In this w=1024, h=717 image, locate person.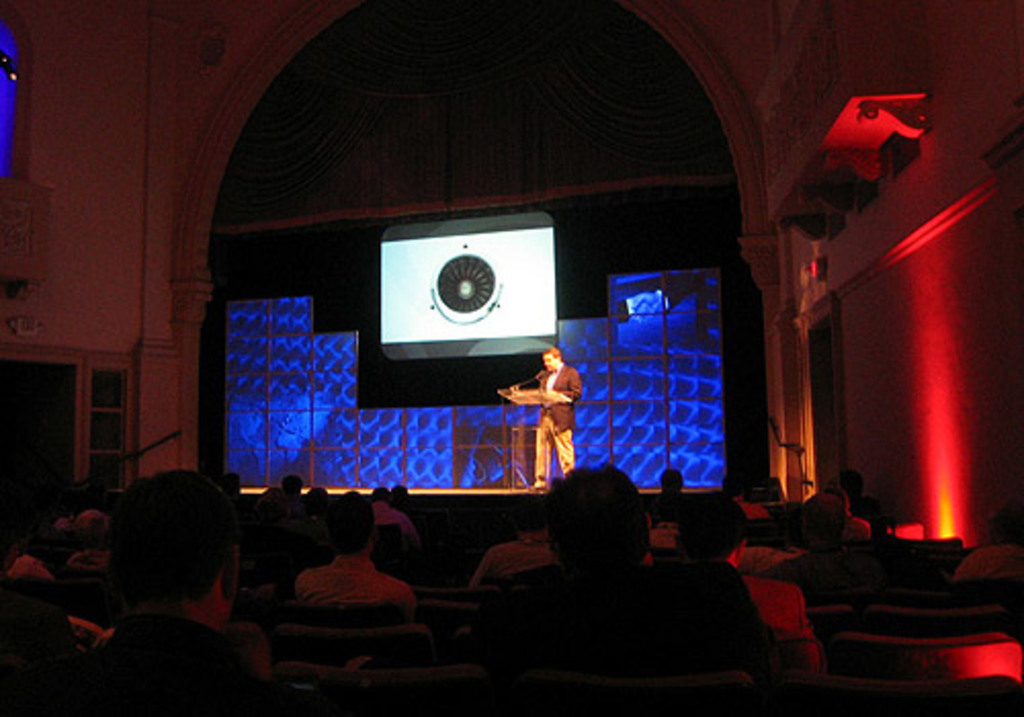
Bounding box: [left=393, top=486, right=412, bottom=506].
